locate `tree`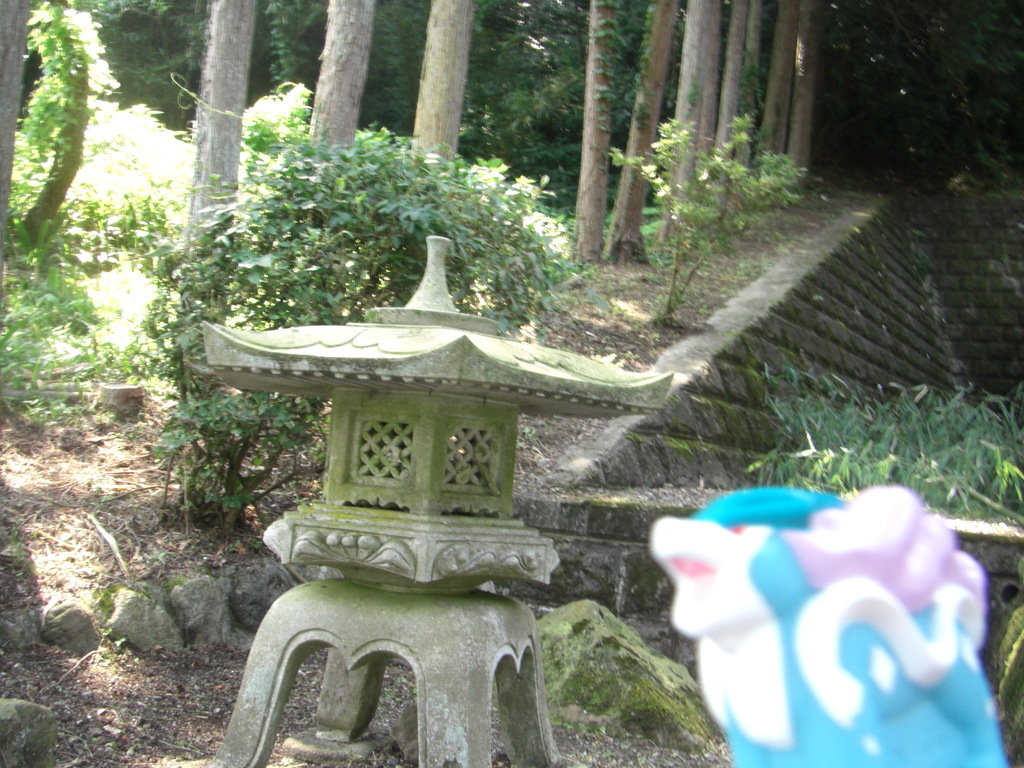
568:0:611:262
